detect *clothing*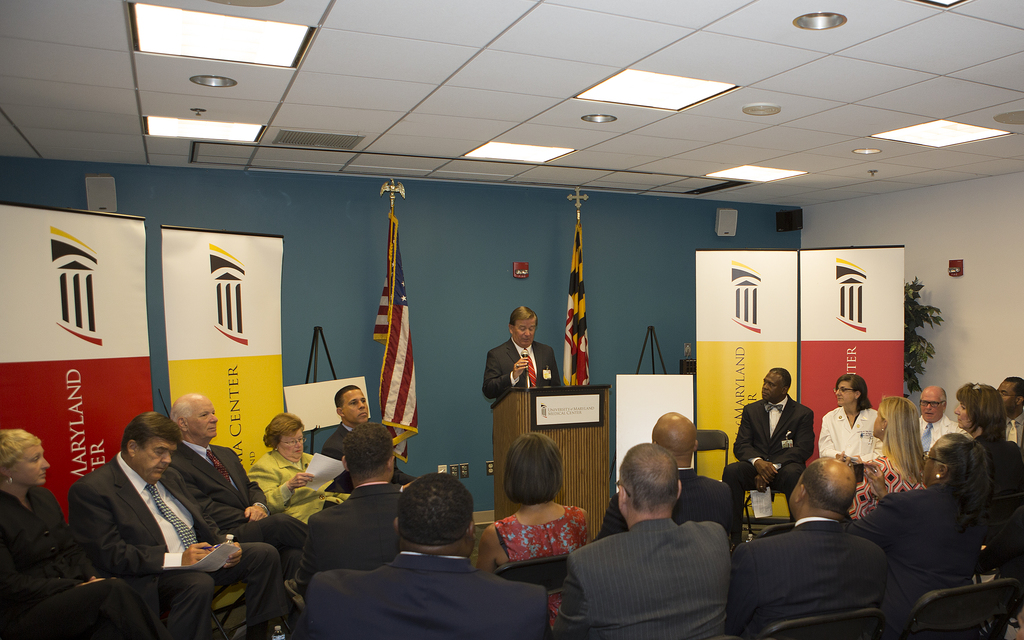
locate(483, 332, 564, 400)
